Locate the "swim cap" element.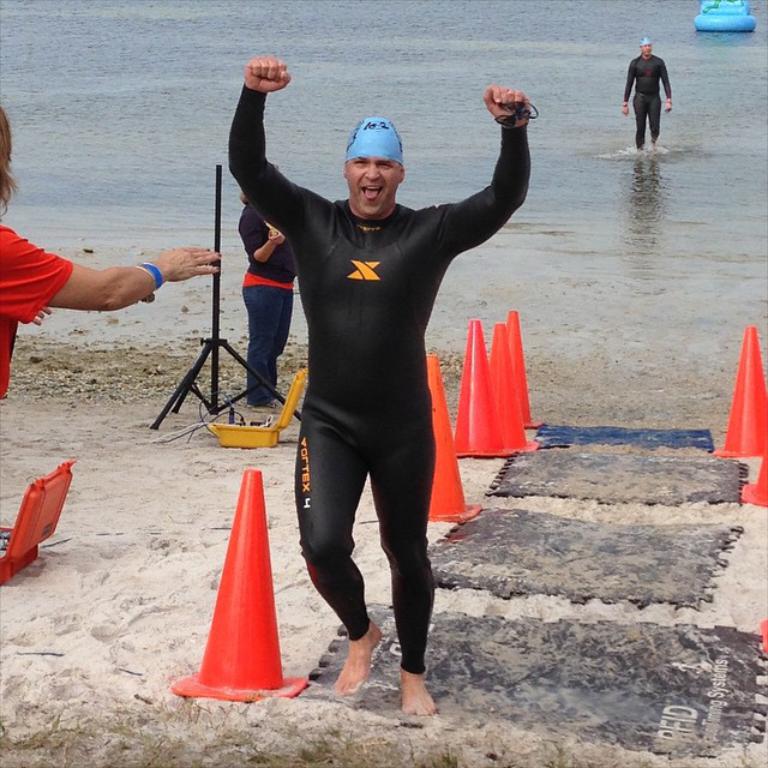
Element bbox: x1=344, y1=118, x2=404, y2=162.
